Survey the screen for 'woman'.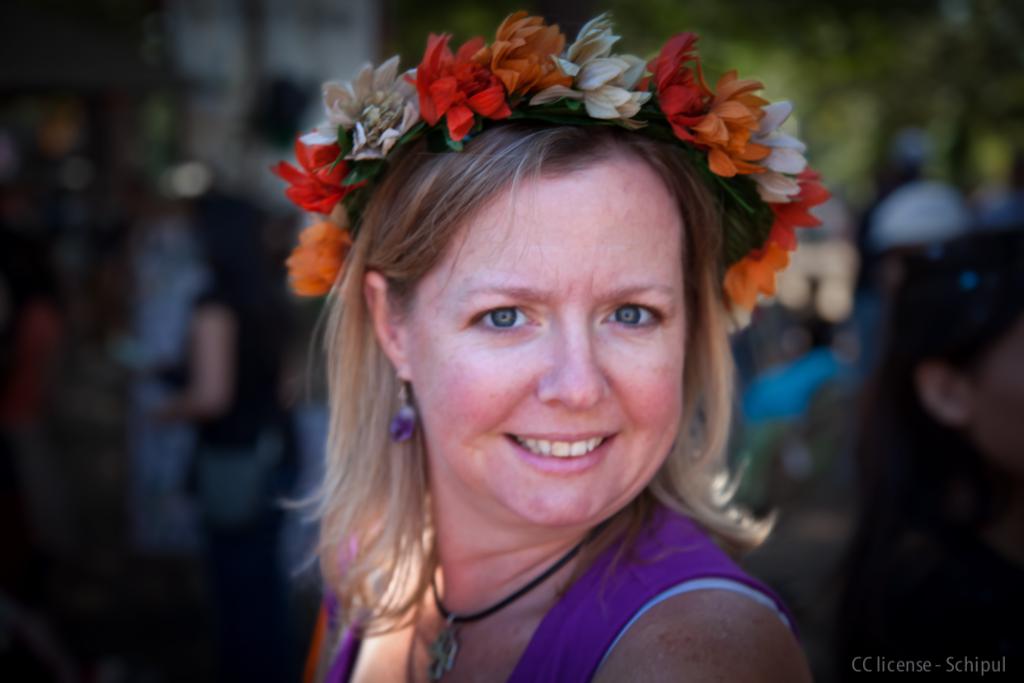
Survey found: <bbox>805, 217, 1023, 679</bbox>.
